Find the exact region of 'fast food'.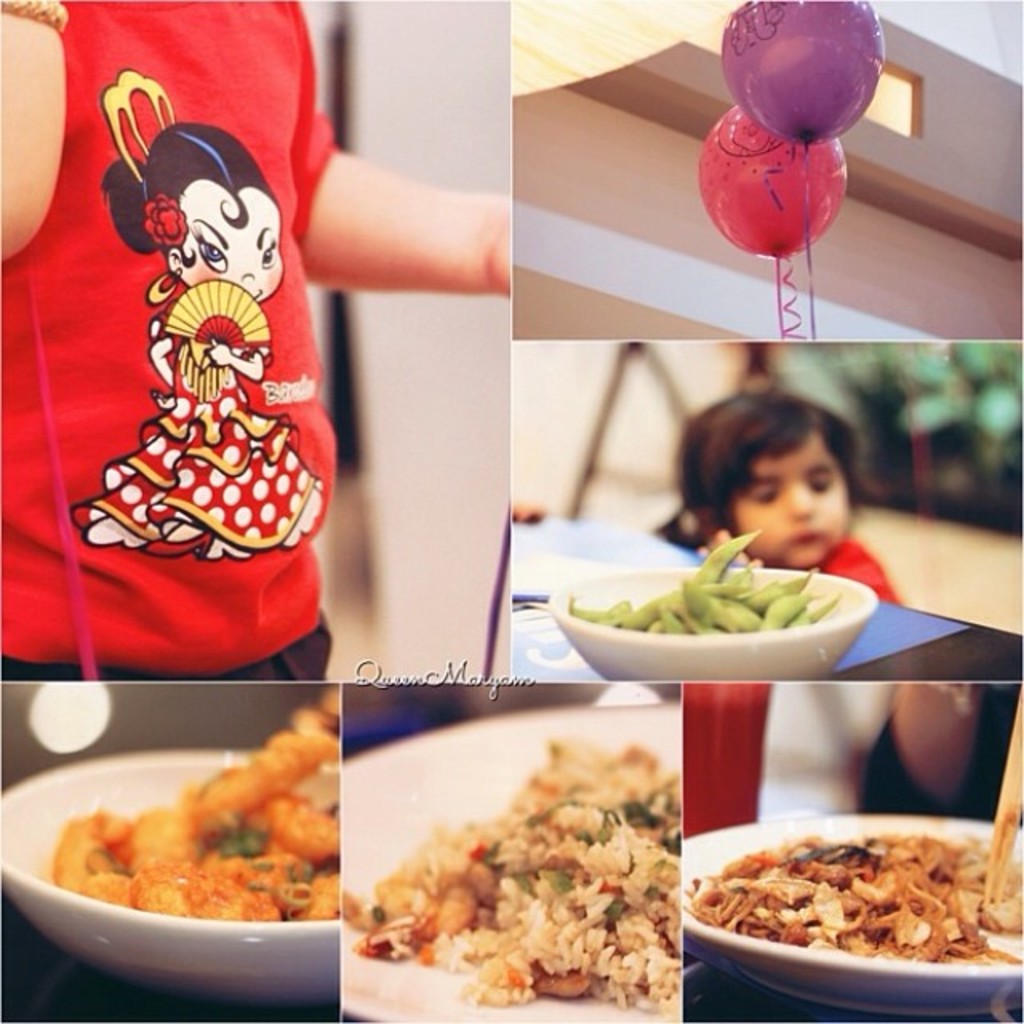
Exact region: x1=43 y1=683 x2=358 y2=926.
